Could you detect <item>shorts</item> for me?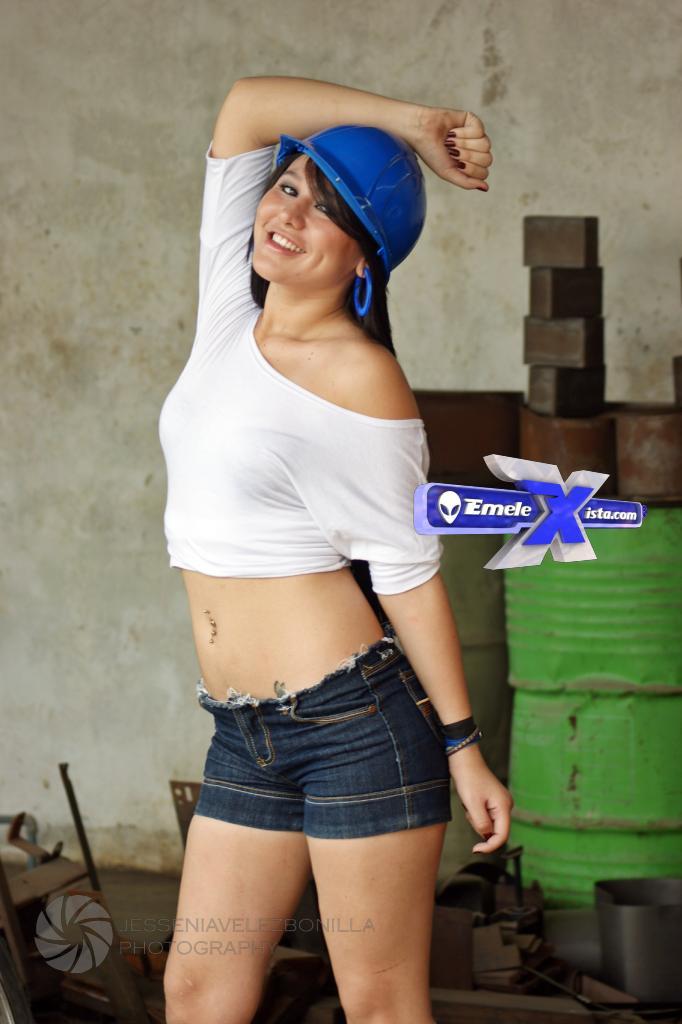
Detection result: [193,634,448,841].
